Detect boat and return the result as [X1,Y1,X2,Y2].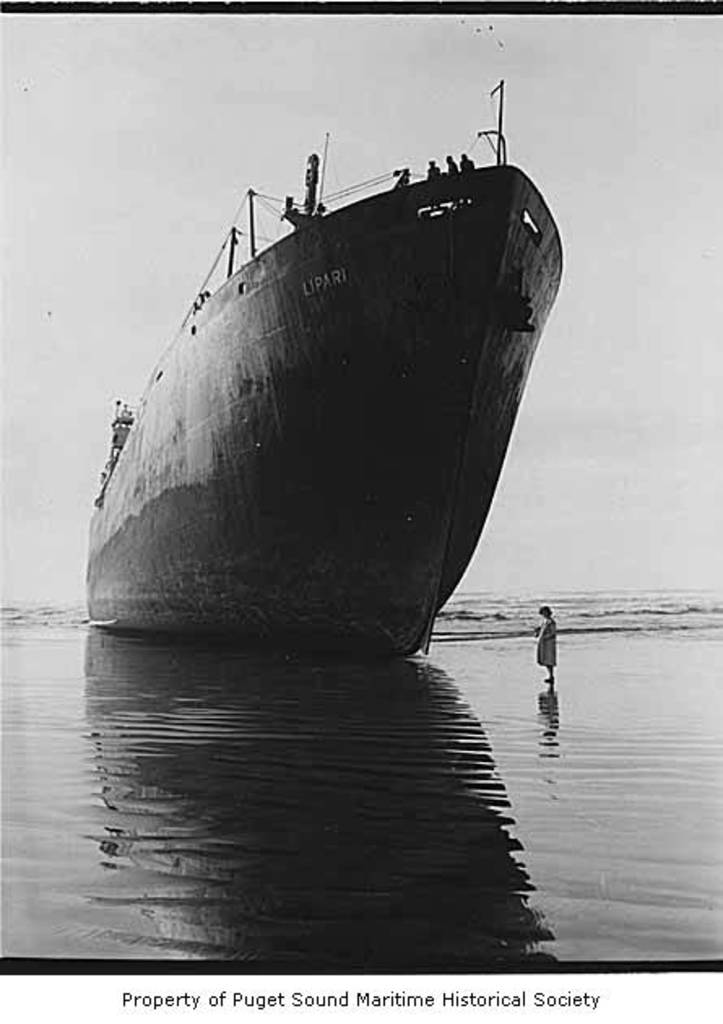
[84,88,578,650].
